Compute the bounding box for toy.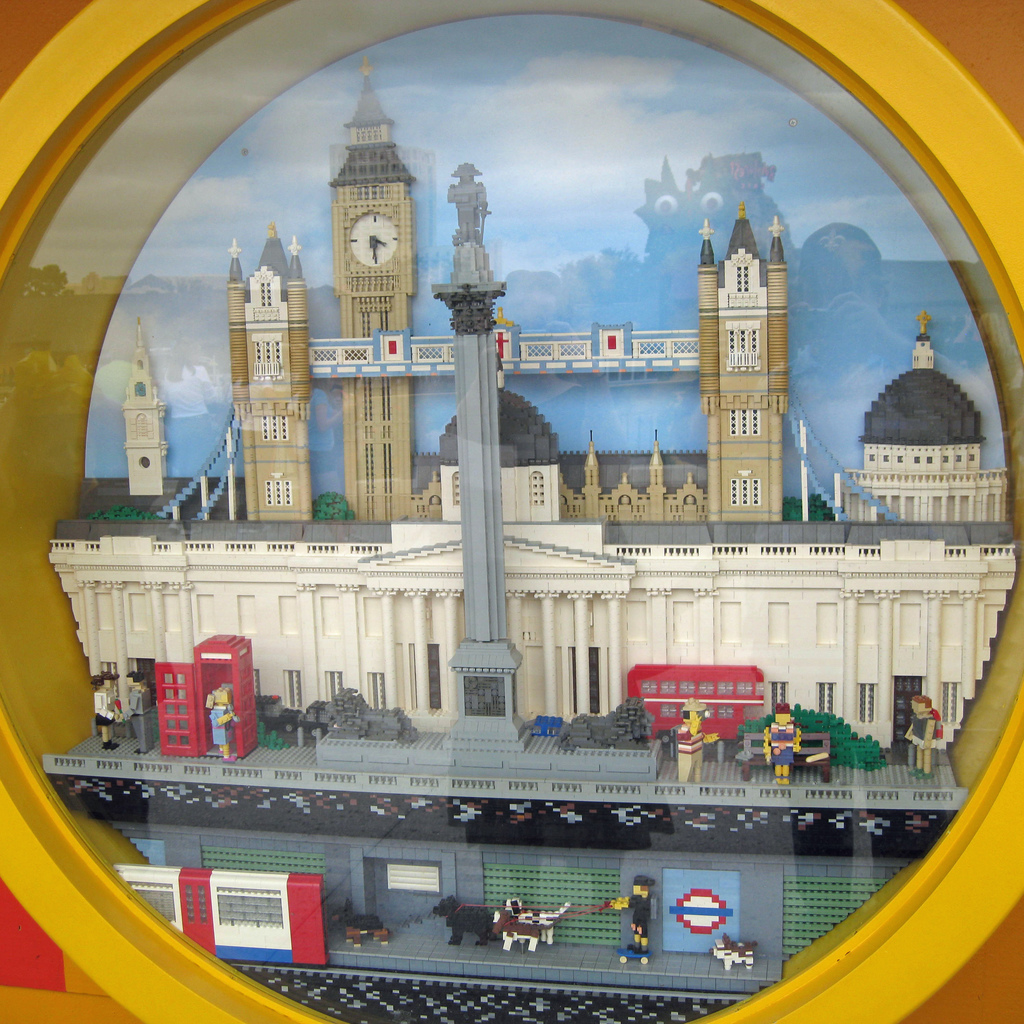
rect(909, 694, 942, 767).
